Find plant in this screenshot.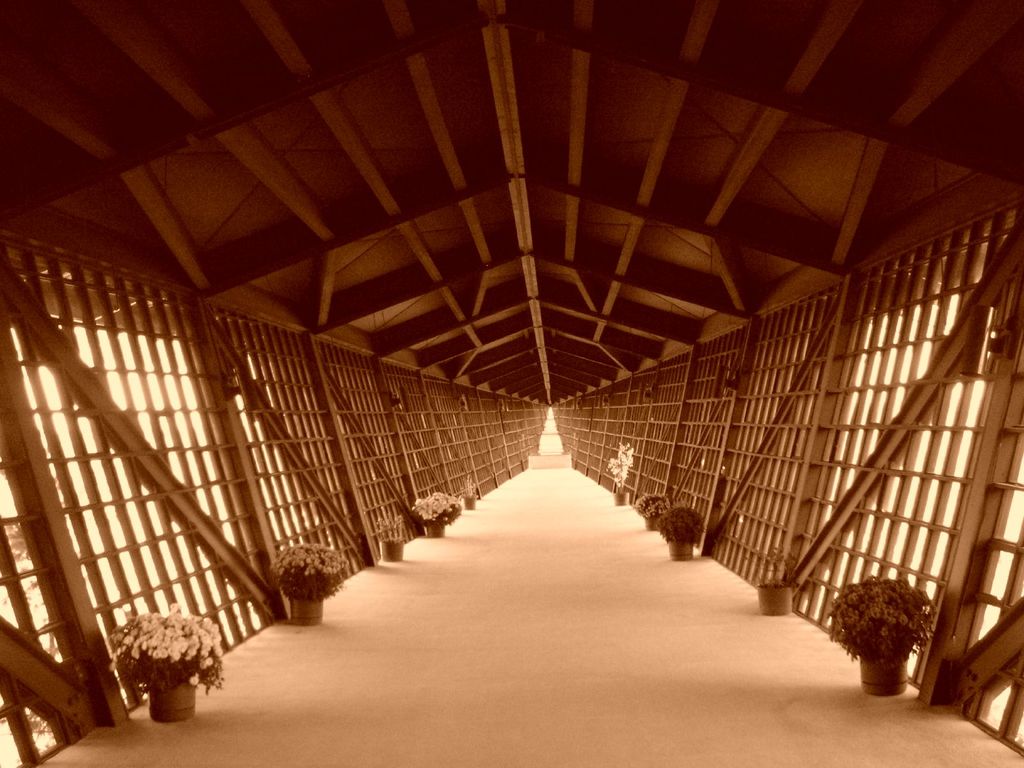
The bounding box for plant is {"left": 268, "top": 542, "right": 350, "bottom": 598}.
